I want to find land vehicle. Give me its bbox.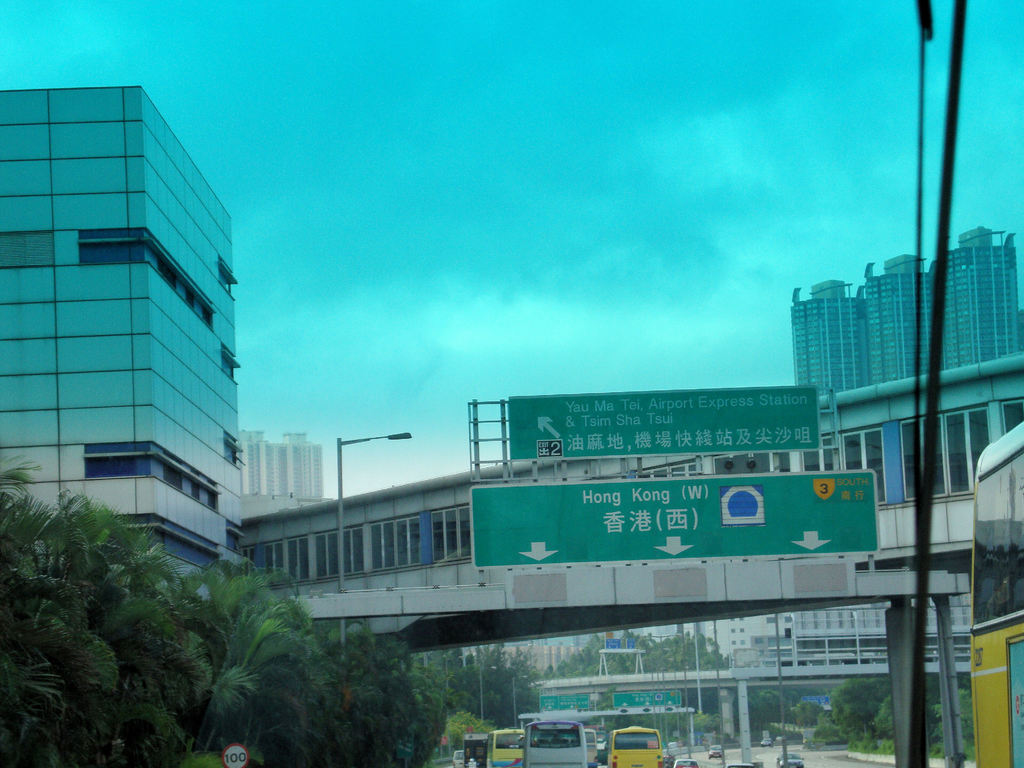
bbox=(486, 728, 526, 767).
